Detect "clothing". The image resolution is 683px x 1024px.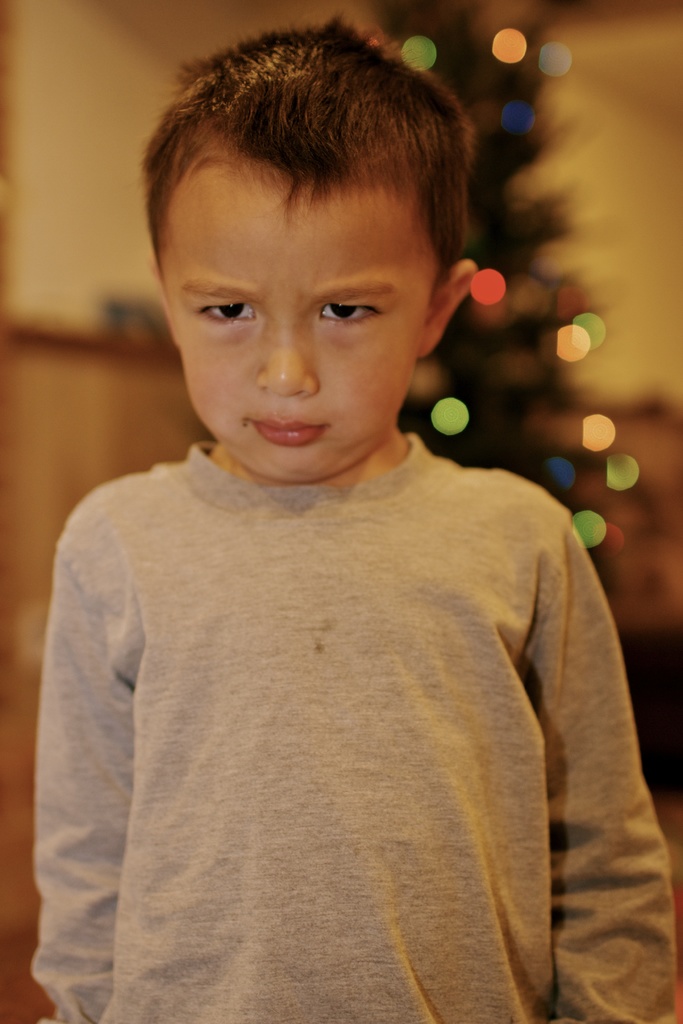
BBox(37, 441, 682, 1023).
